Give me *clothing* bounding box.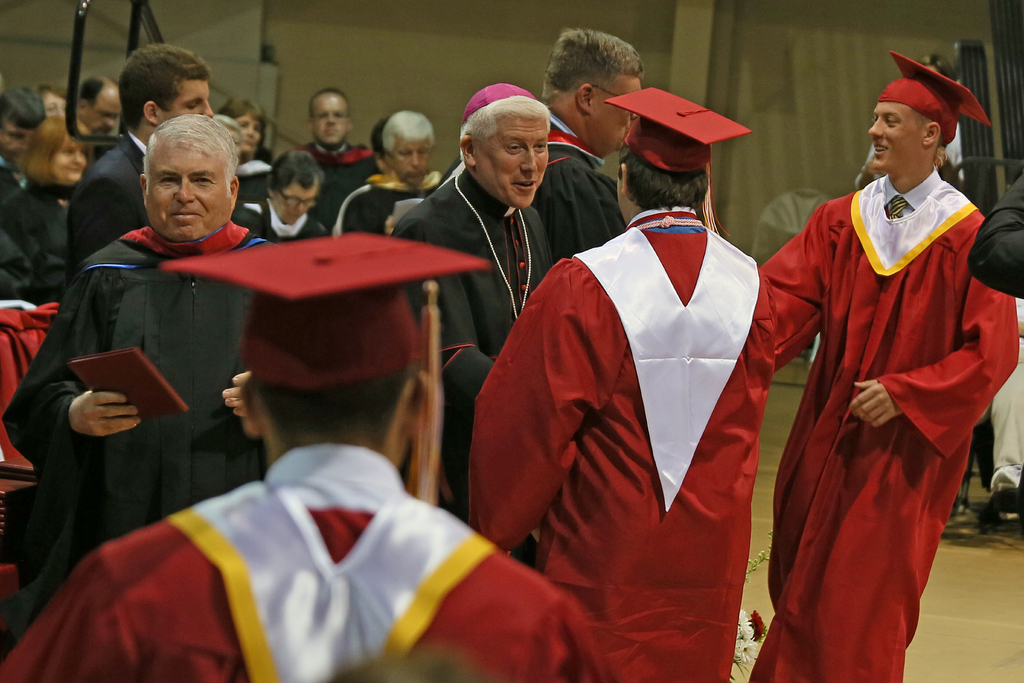
[0, 174, 78, 304].
